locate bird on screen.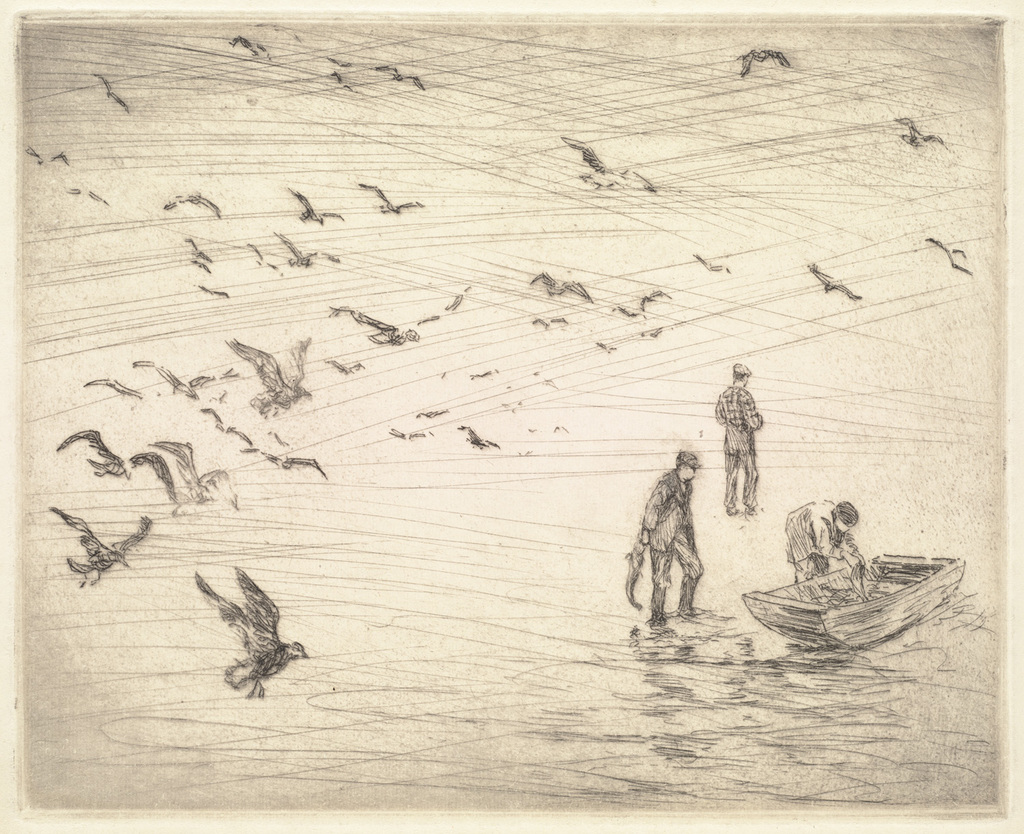
On screen at pyautogui.locateOnScreen(130, 445, 216, 520).
